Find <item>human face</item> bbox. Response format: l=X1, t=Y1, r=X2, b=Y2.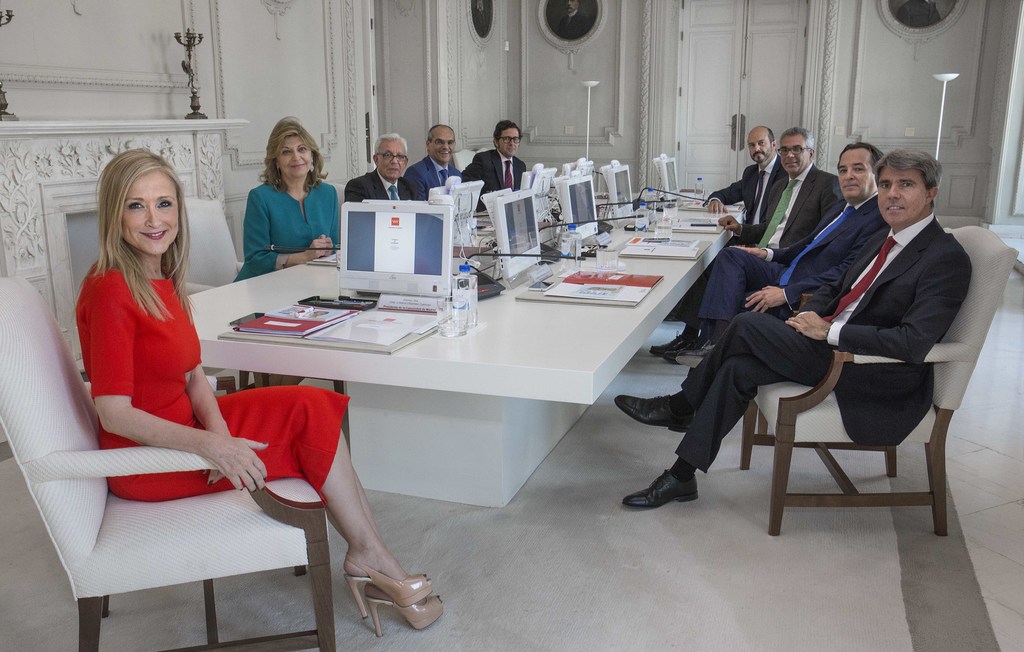
l=378, t=138, r=407, b=183.
